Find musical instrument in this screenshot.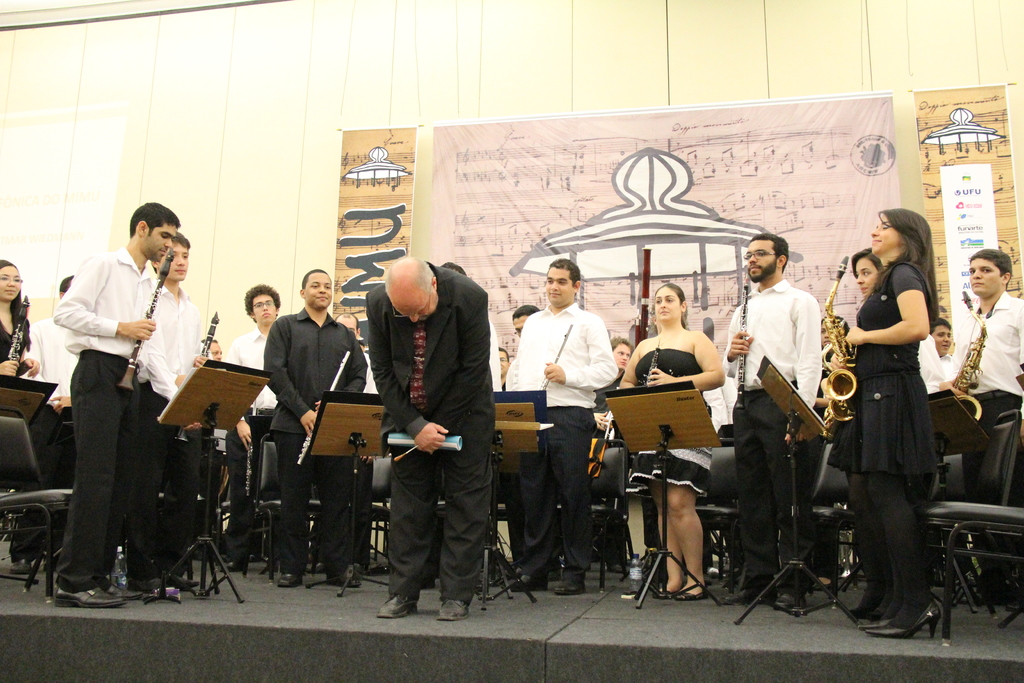
The bounding box for musical instrument is 249:395:257:498.
